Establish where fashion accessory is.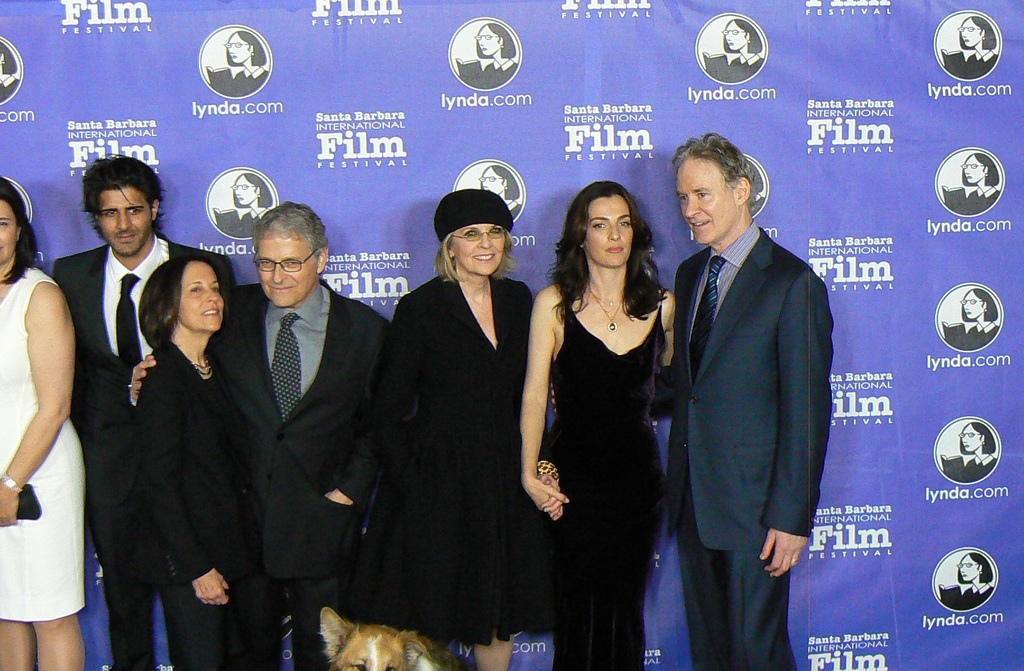
Established at crop(269, 311, 303, 420).
